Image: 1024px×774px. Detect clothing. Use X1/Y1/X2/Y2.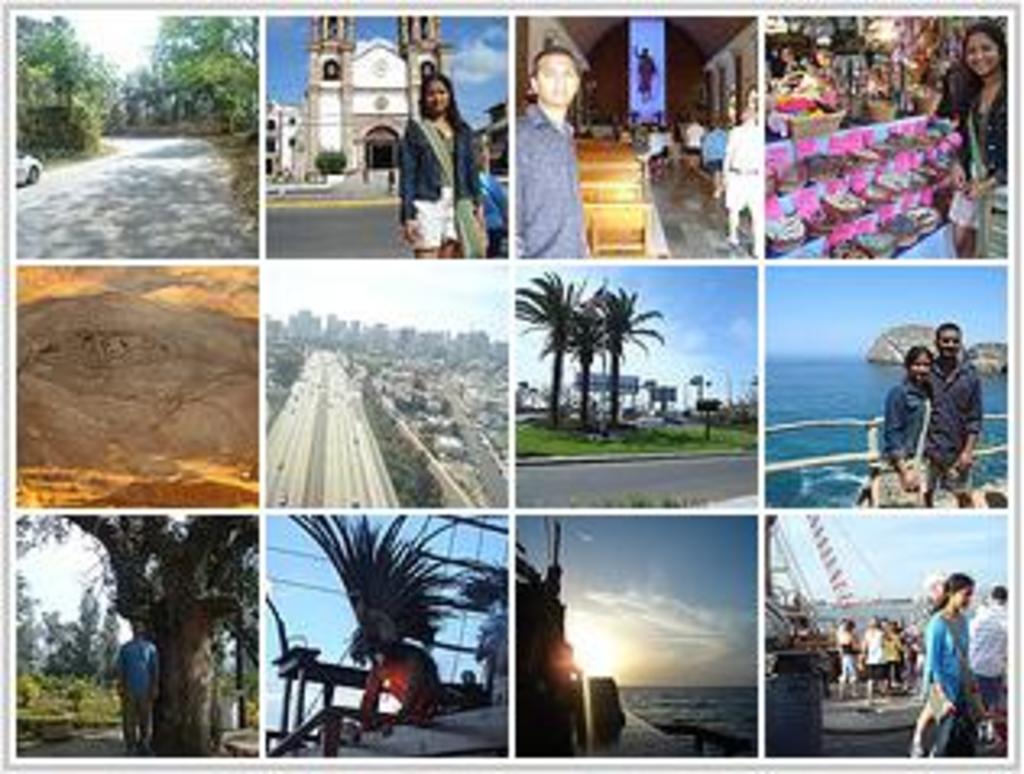
726/123/758/214.
